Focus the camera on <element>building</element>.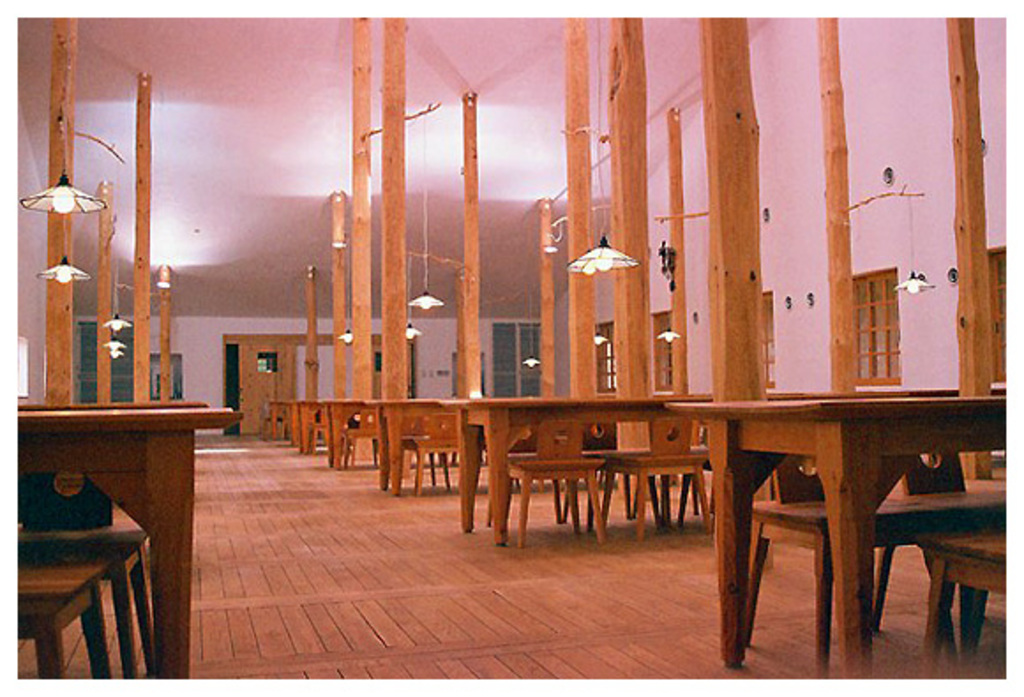
Focus region: (x1=14, y1=14, x2=1003, y2=678).
